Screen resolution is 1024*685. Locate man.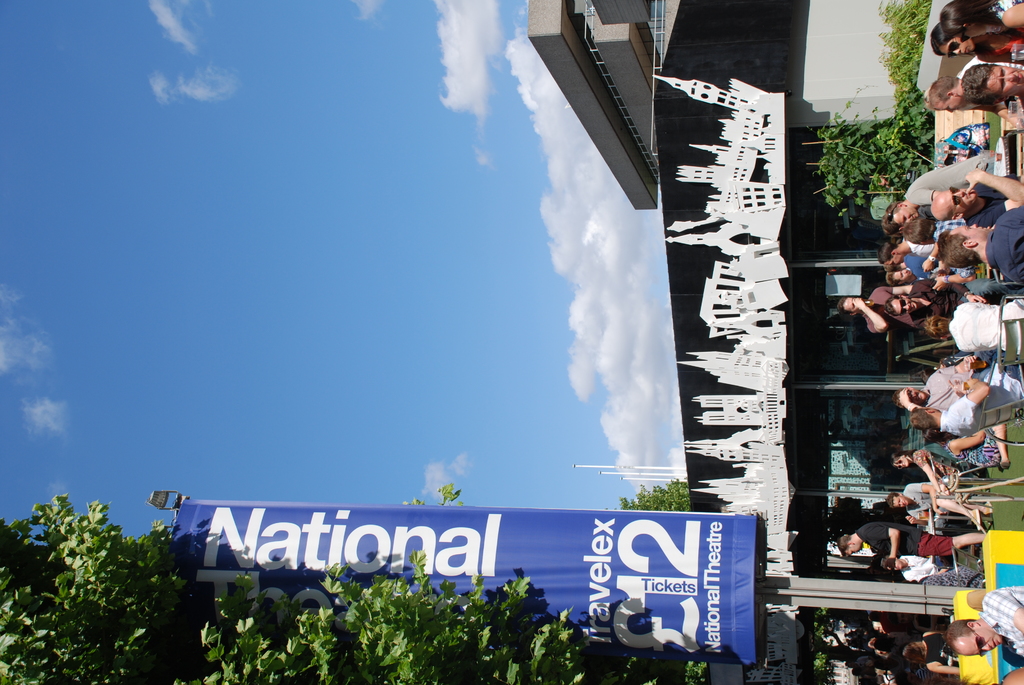
pyautogui.locateOnScreen(883, 277, 1023, 319).
